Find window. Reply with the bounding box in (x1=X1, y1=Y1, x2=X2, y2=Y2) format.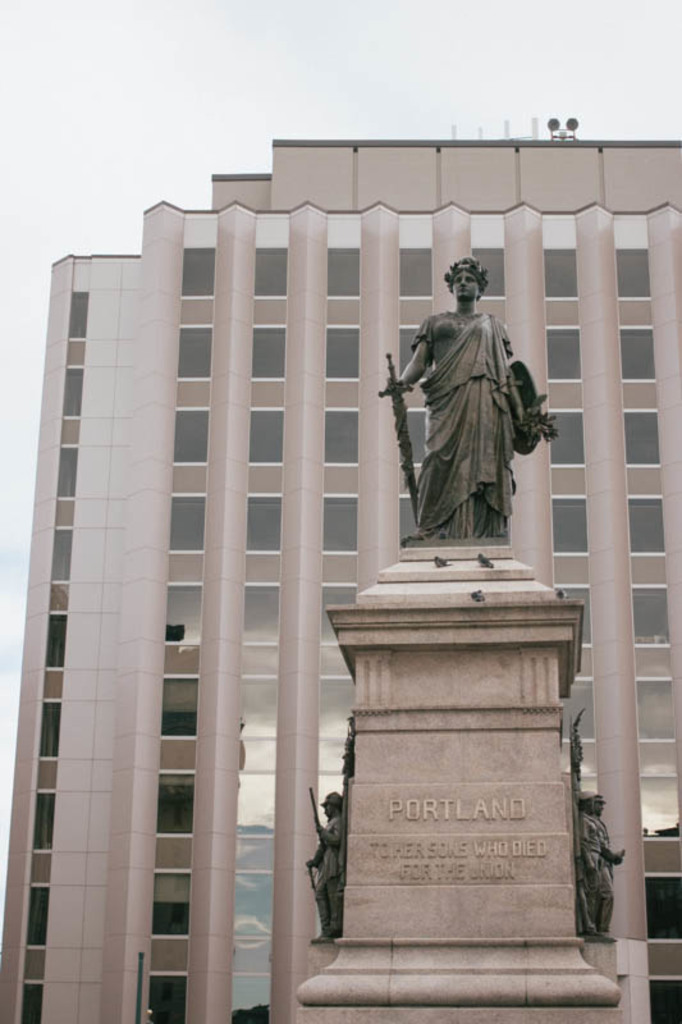
(x1=37, y1=701, x2=61, y2=758).
